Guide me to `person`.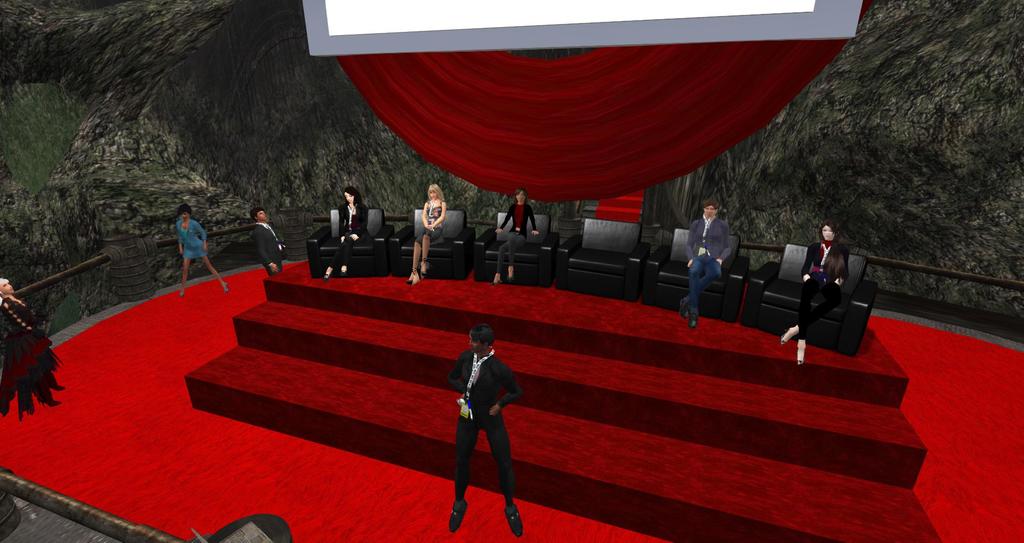
Guidance: [x1=777, y1=218, x2=852, y2=368].
